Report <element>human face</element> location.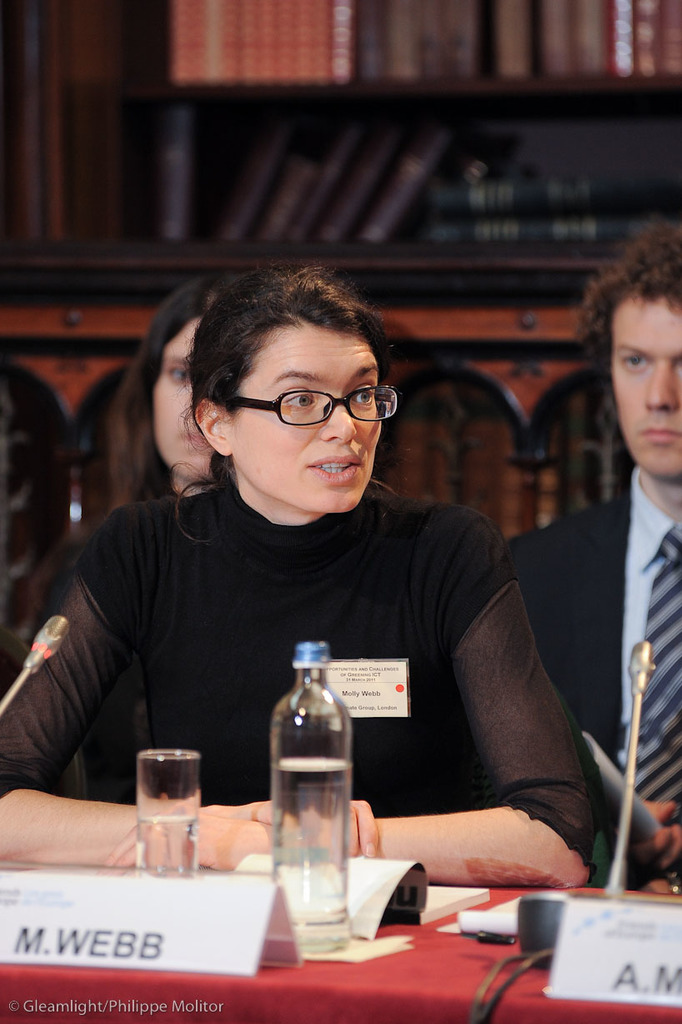
Report: {"left": 234, "top": 326, "right": 386, "bottom": 508}.
